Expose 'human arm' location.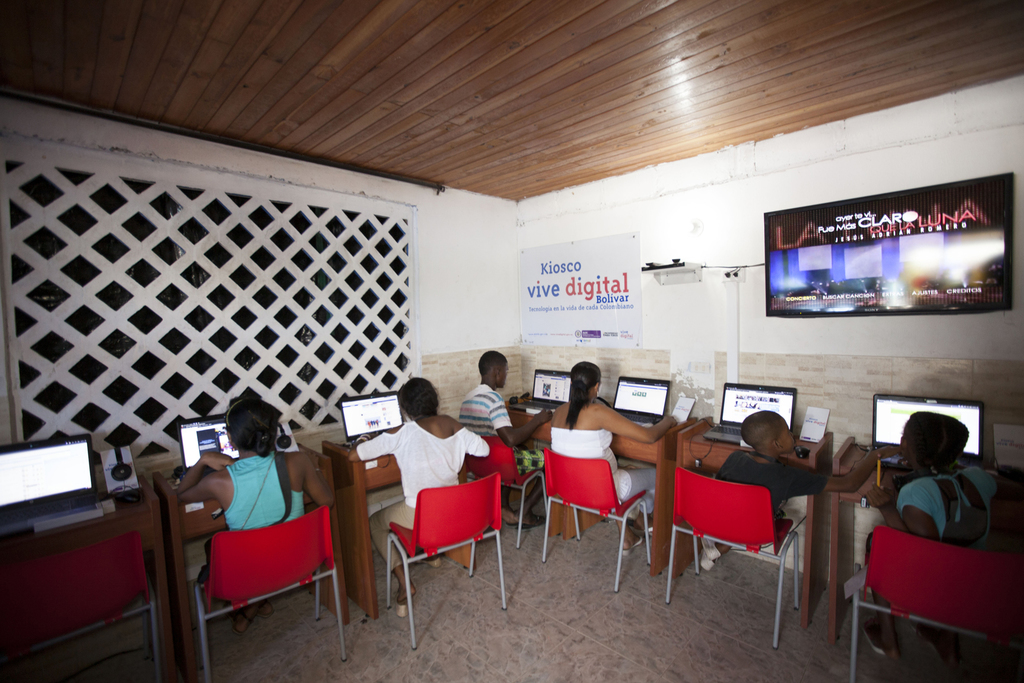
Exposed at l=605, t=406, r=679, b=442.
